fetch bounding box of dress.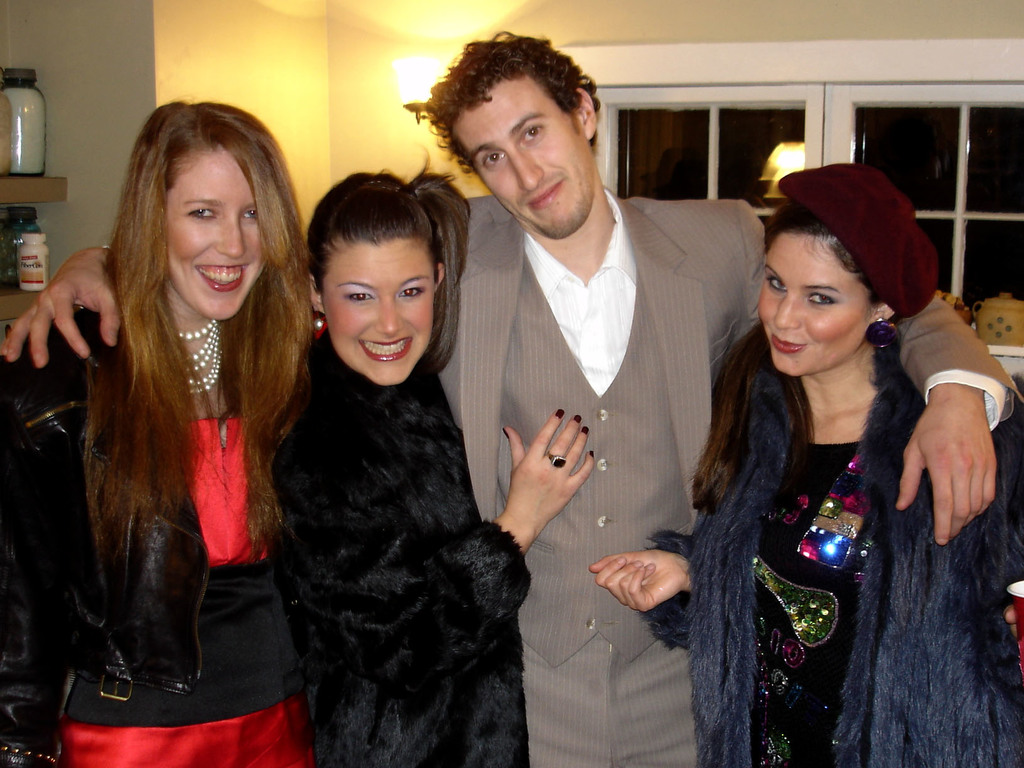
Bbox: [268,317,534,767].
